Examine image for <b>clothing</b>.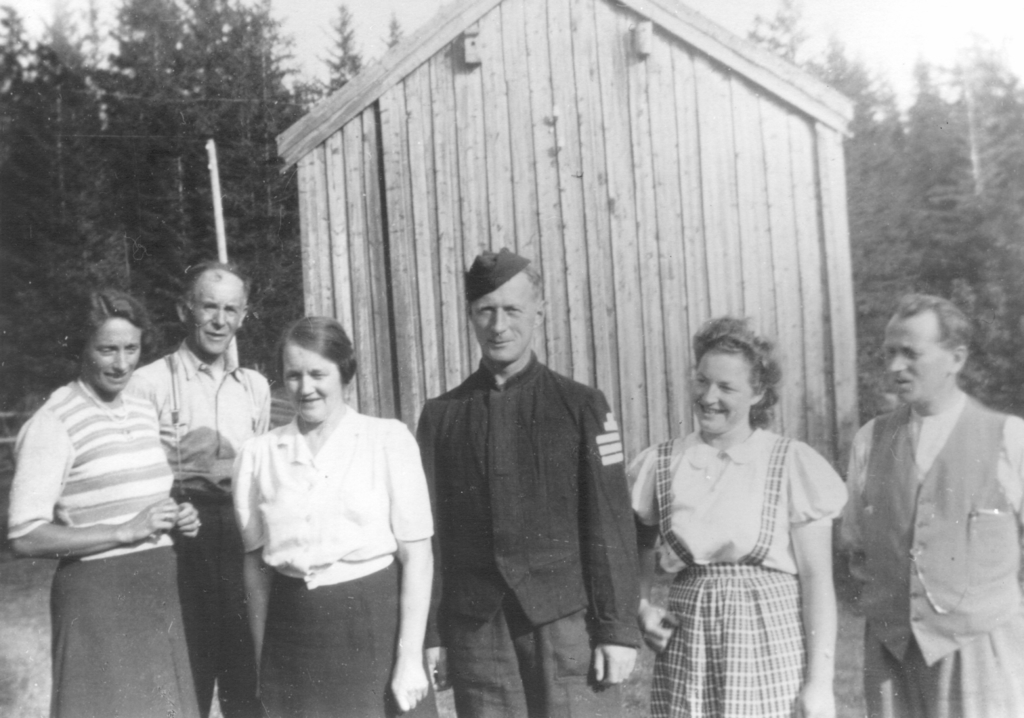
Examination result: <box>228,402,431,717</box>.
